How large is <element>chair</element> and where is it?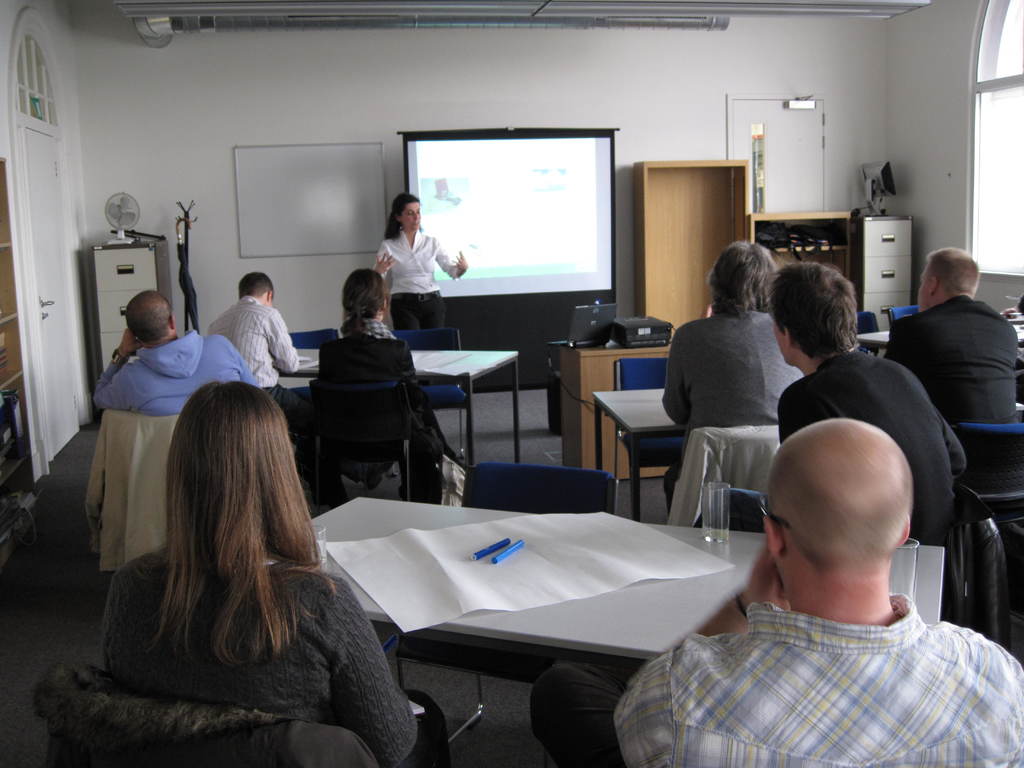
Bounding box: select_region(950, 428, 1023, 622).
